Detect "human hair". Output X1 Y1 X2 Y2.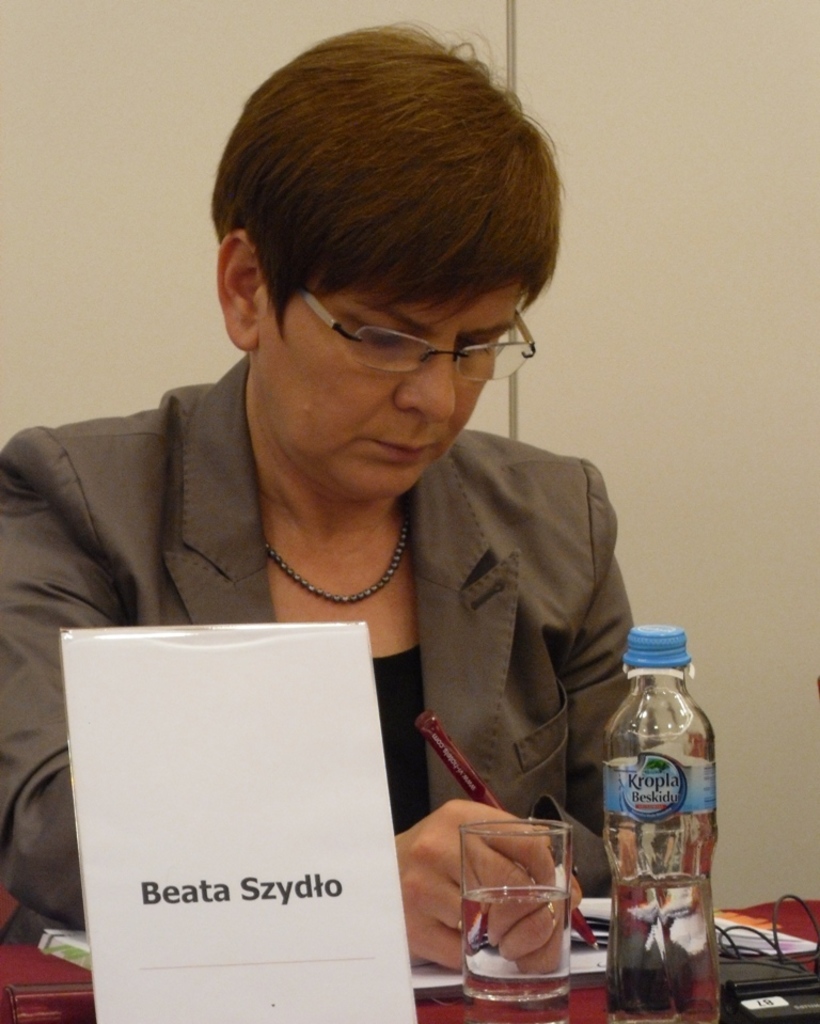
223 4 550 411.
